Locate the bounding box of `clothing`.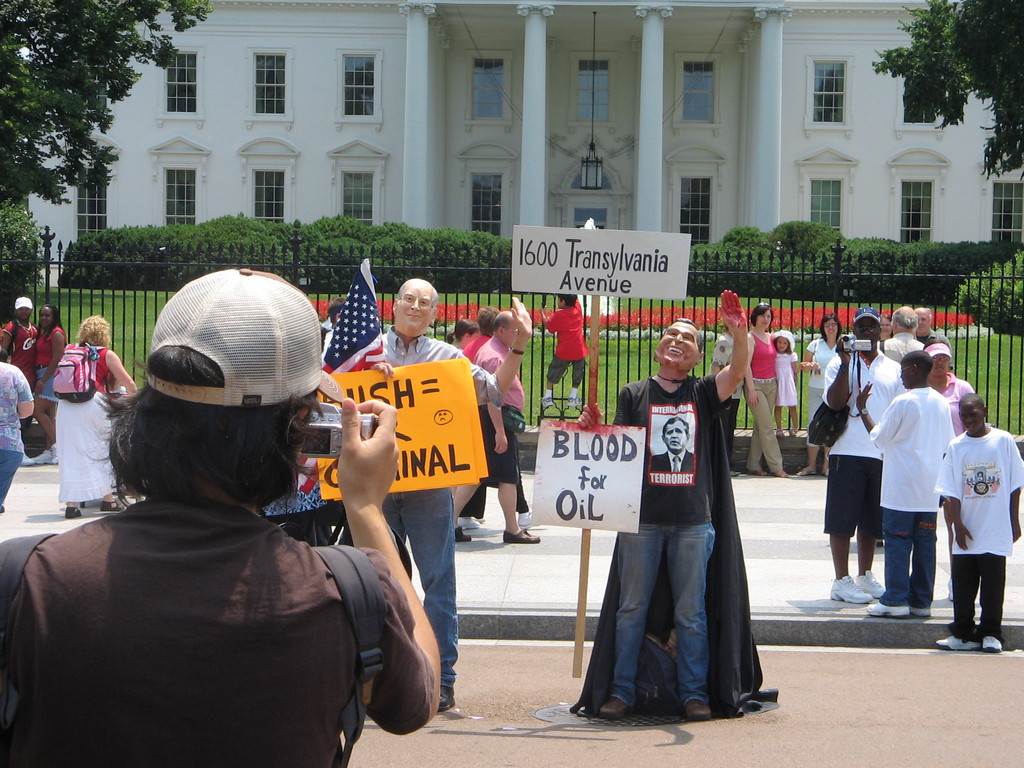
Bounding box: <region>566, 376, 779, 719</region>.
